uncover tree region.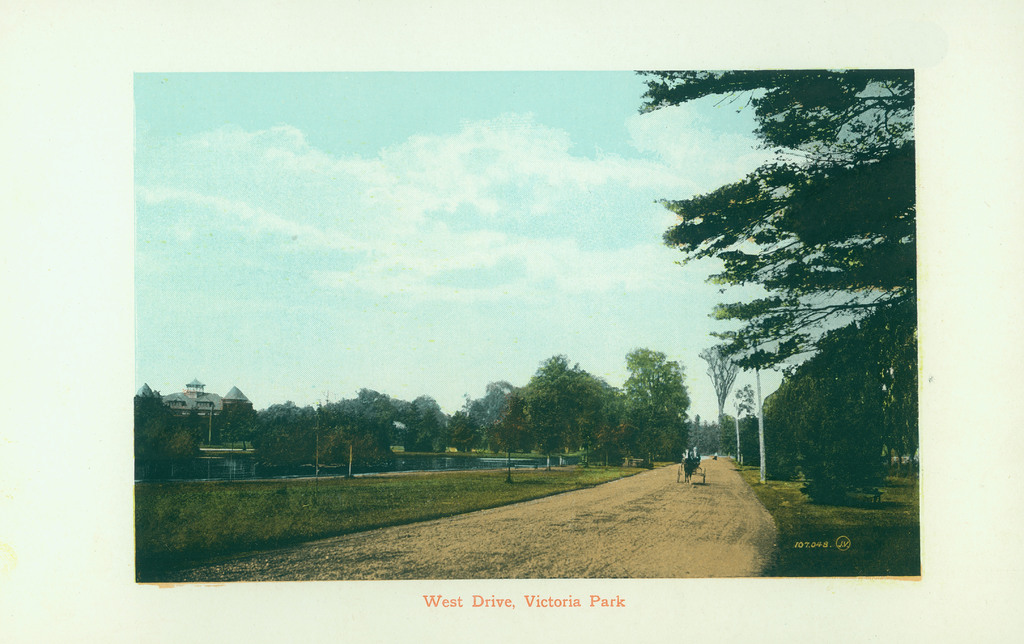
Uncovered: select_region(254, 415, 320, 469).
